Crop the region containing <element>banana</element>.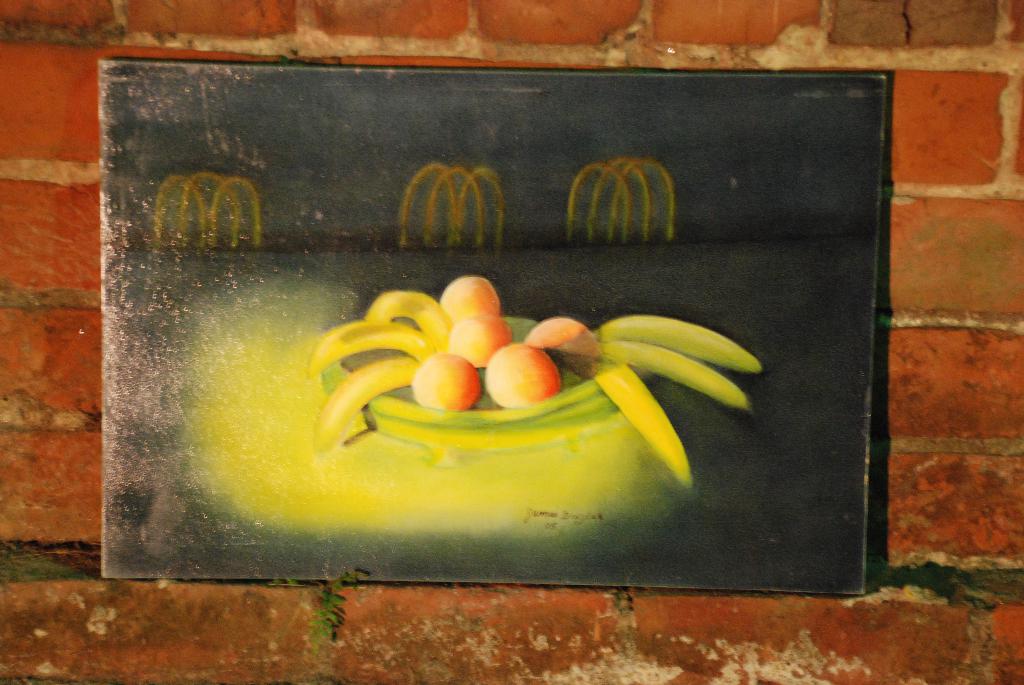
Crop region: [x1=308, y1=322, x2=433, y2=380].
